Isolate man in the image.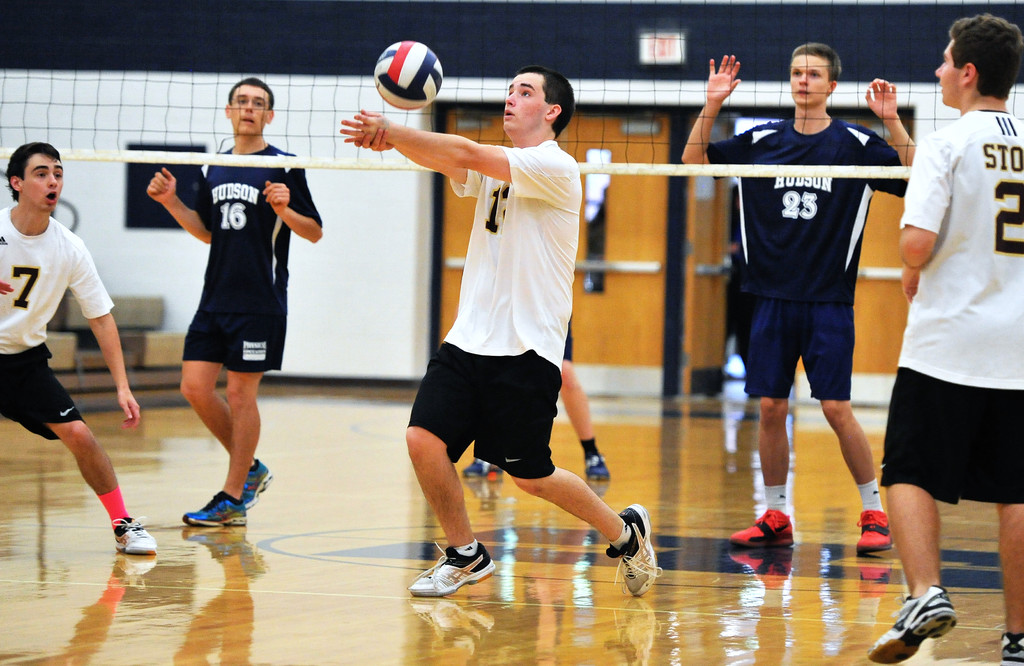
Isolated region: 147, 76, 325, 527.
